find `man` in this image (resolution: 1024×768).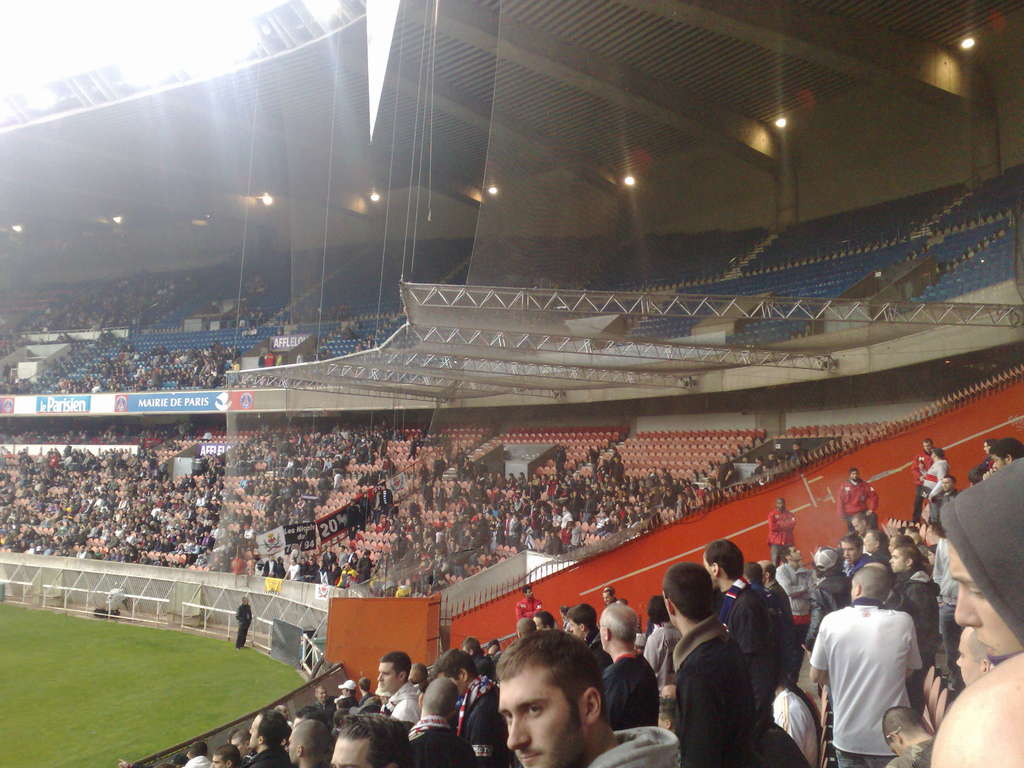
{"x1": 989, "y1": 442, "x2": 1023, "y2": 467}.
